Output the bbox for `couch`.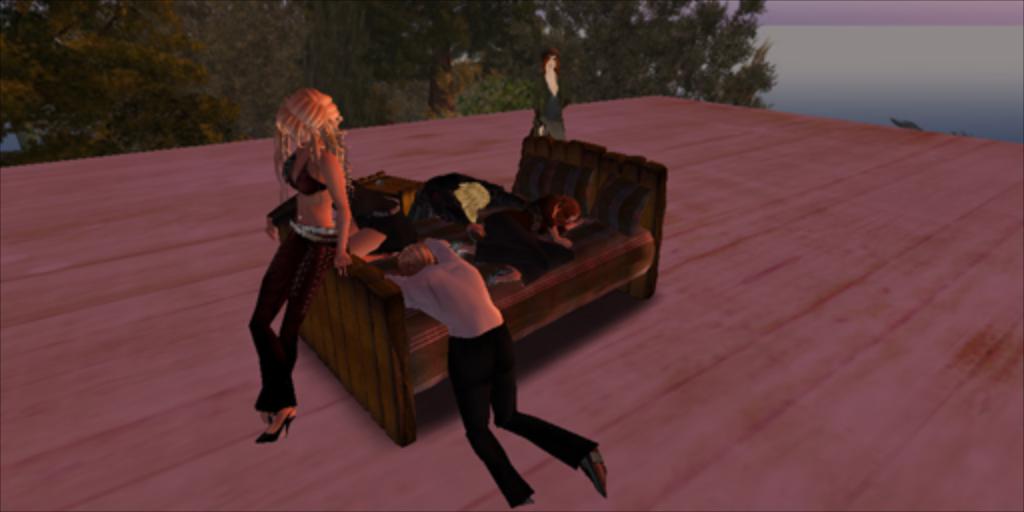
x1=276 y1=128 x2=652 y2=426.
